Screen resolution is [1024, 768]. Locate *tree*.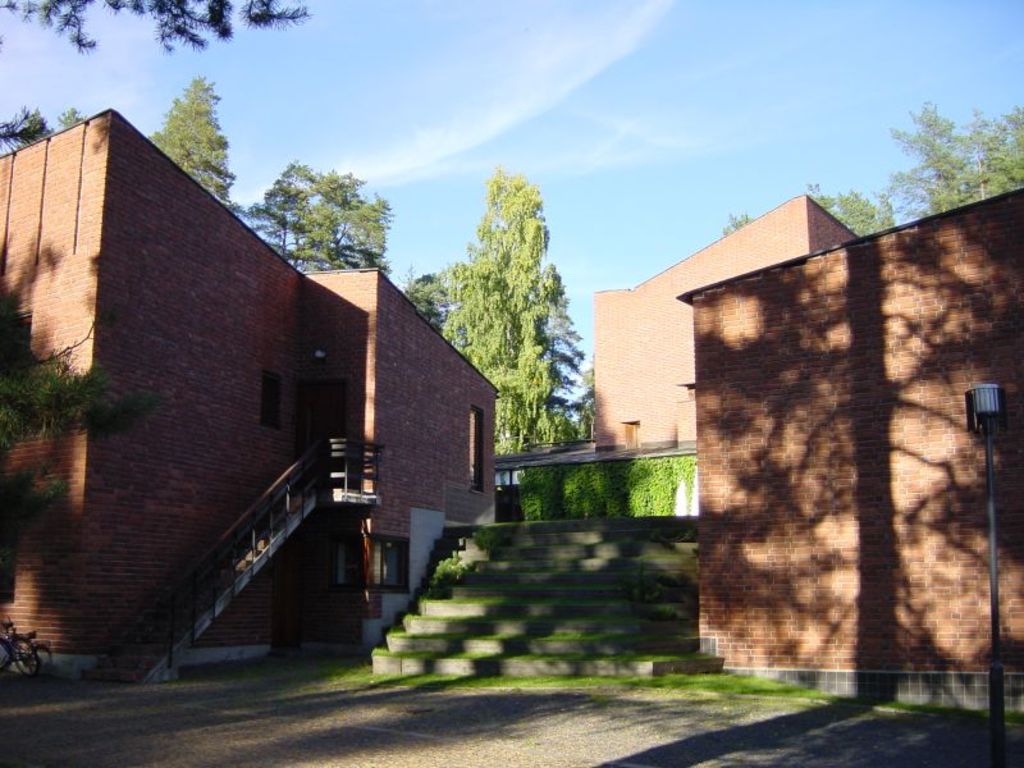
[left=0, top=101, right=86, bottom=155].
